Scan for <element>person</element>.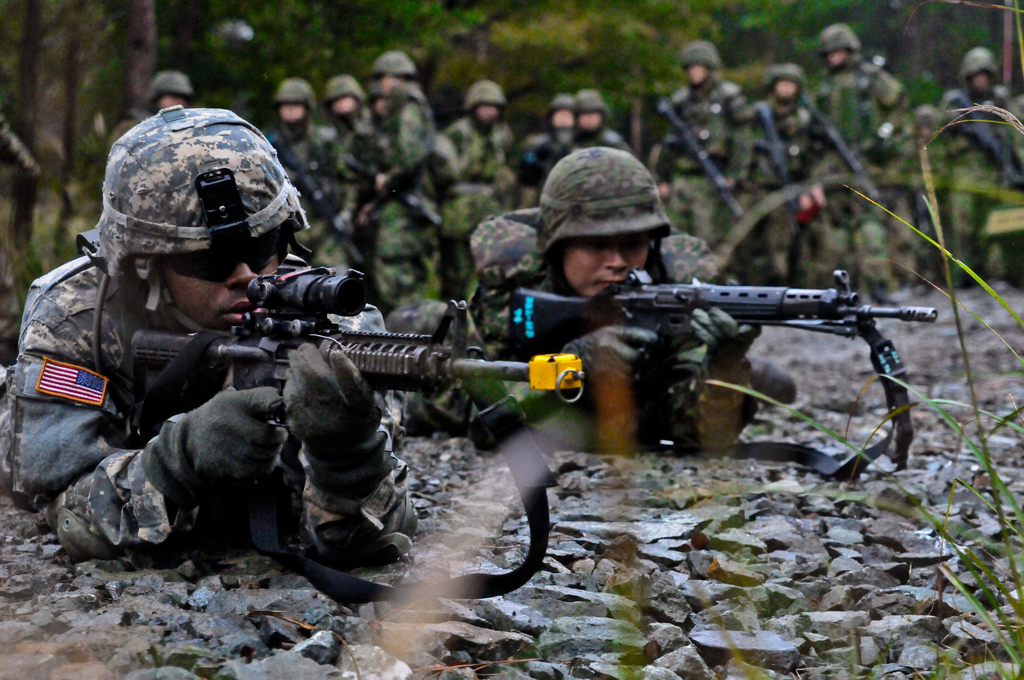
Scan result: region(380, 143, 801, 451).
